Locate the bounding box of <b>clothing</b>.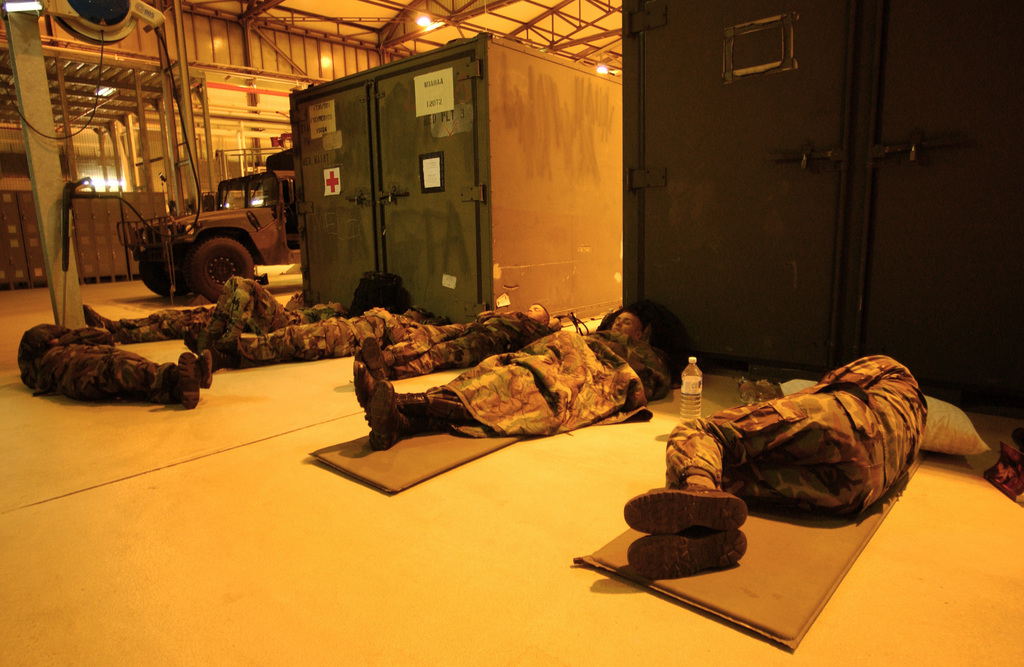
Bounding box: 664/343/959/538.
